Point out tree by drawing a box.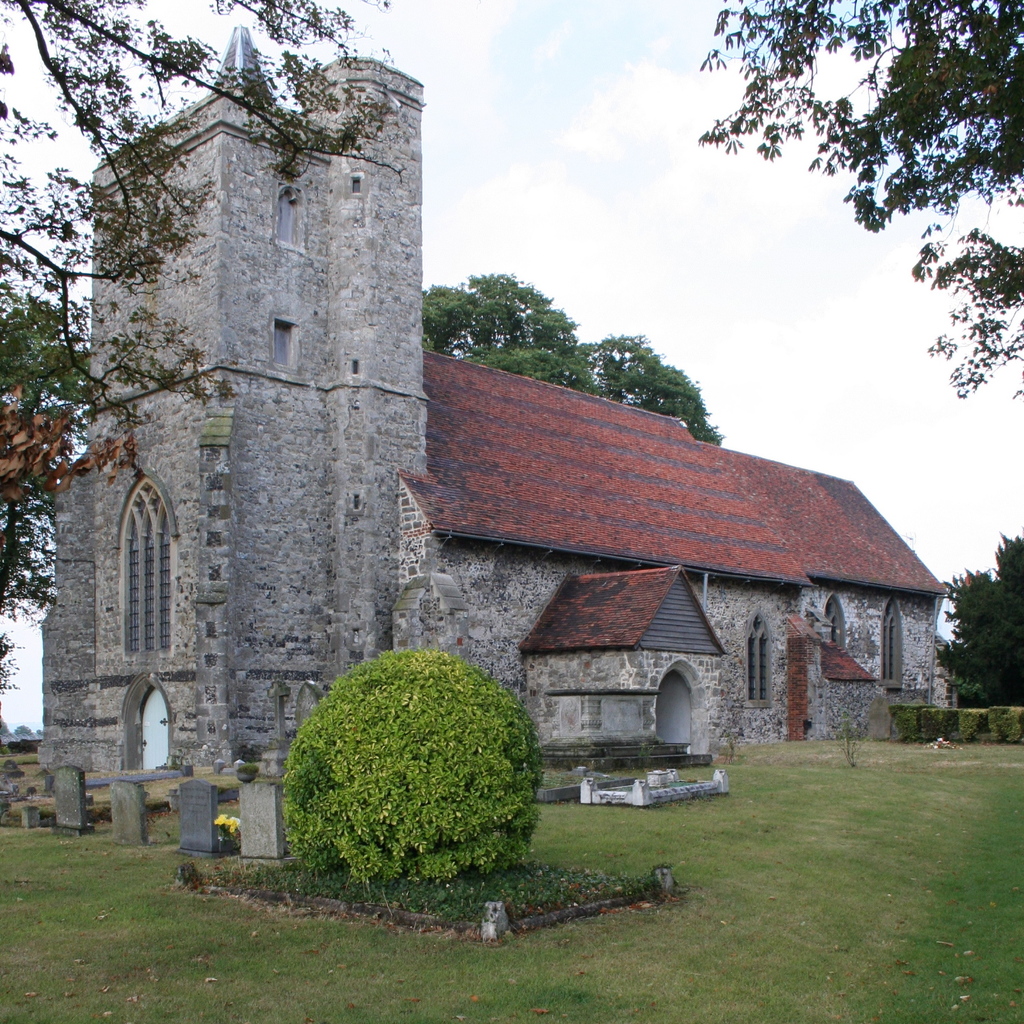
Rect(424, 259, 724, 441).
